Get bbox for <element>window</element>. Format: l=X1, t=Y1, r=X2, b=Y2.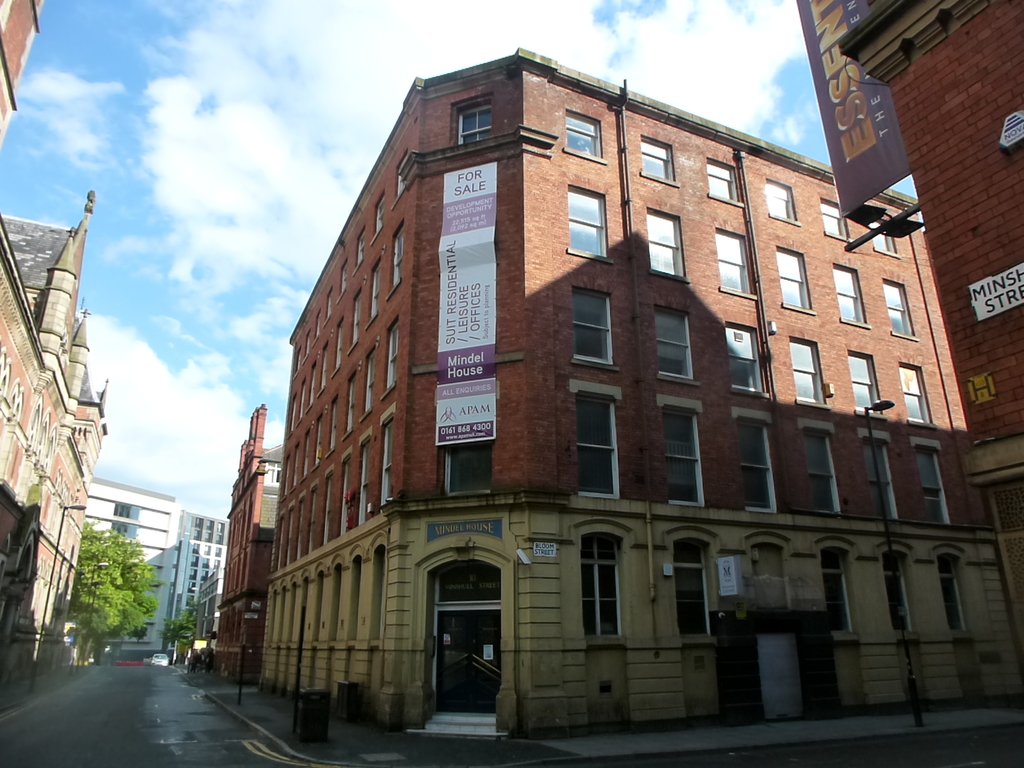
l=671, t=532, r=713, b=638.
